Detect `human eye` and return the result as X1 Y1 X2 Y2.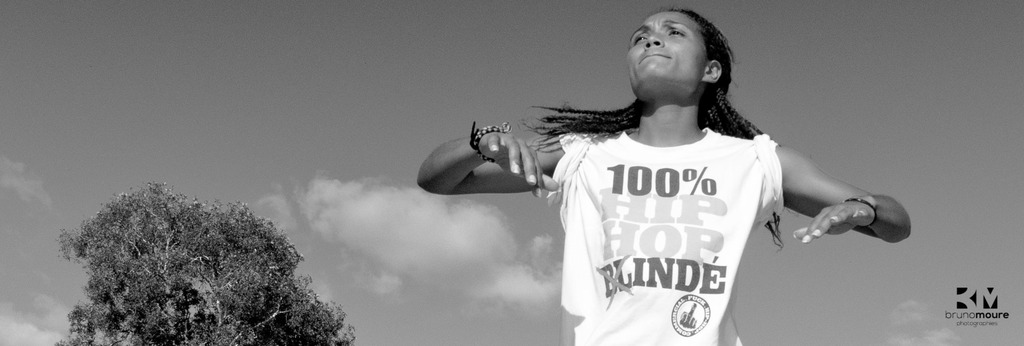
634 35 646 46.
